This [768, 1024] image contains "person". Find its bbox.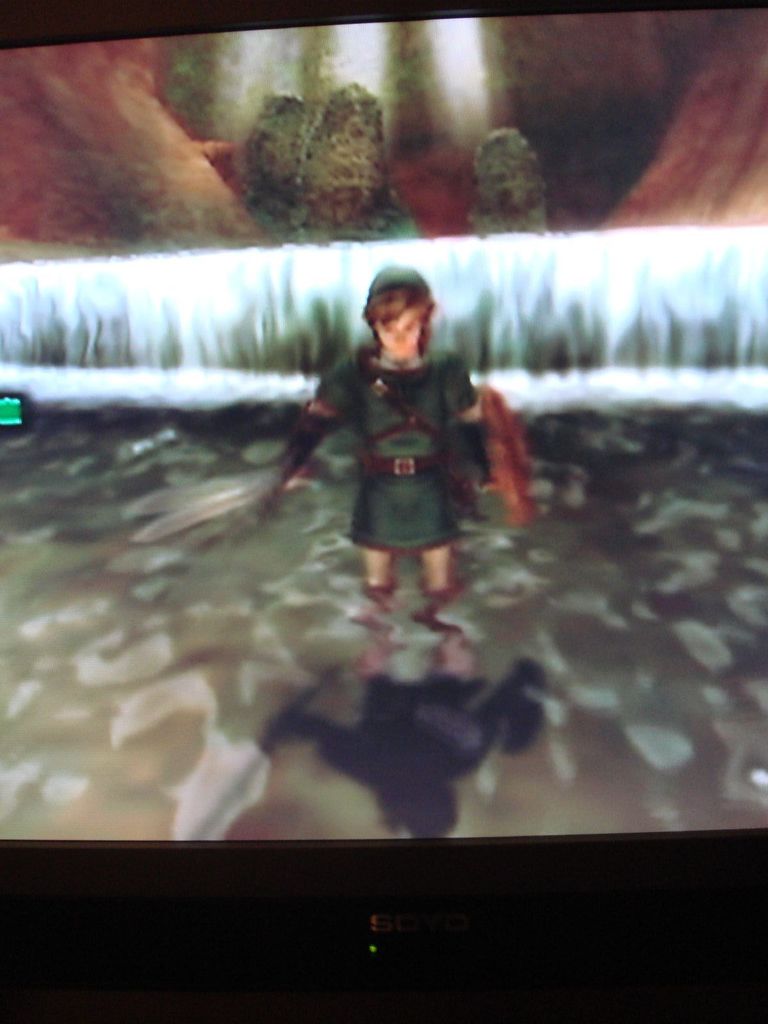
BBox(254, 263, 531, 606).
